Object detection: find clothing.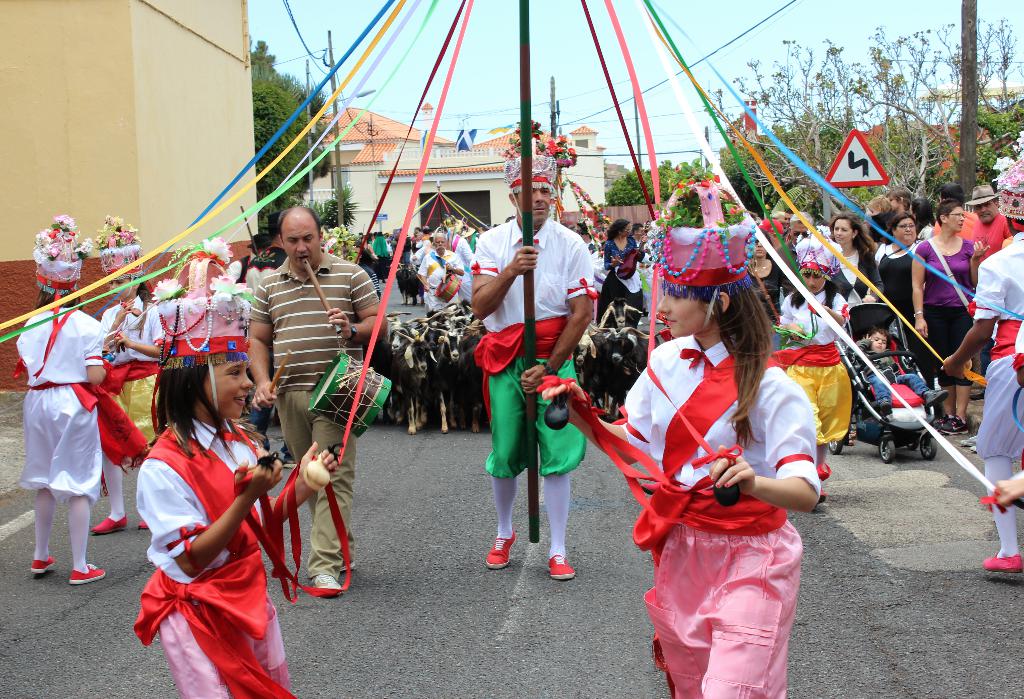
rect(621, 336, 818, 698).
